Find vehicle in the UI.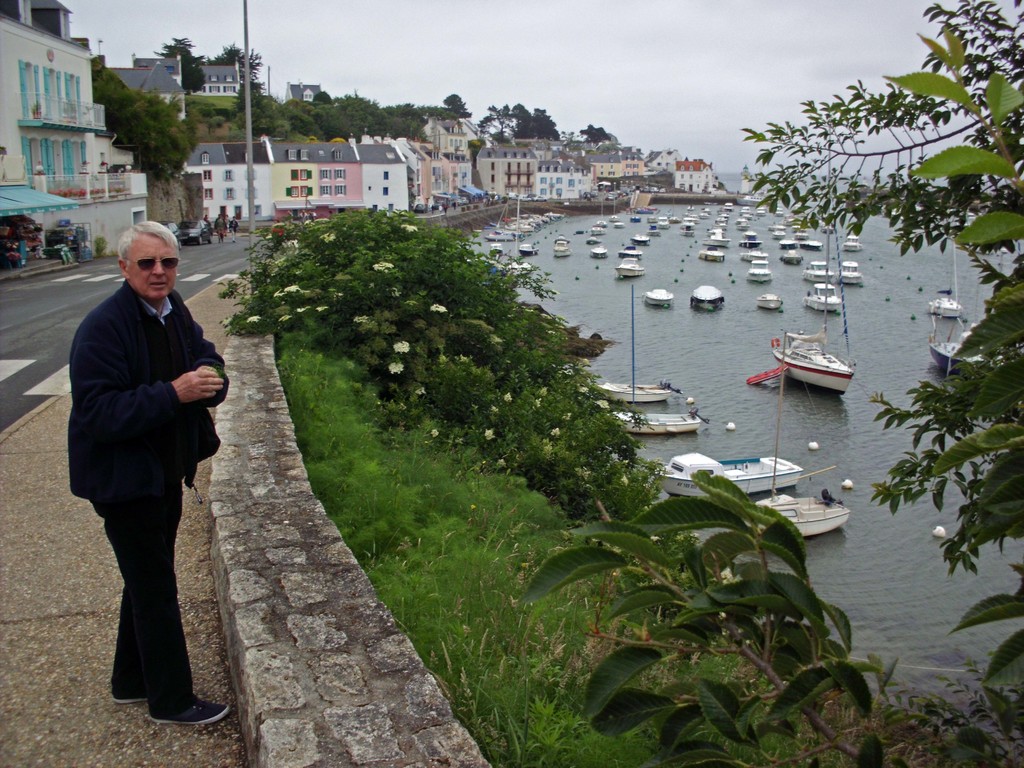
UI element at detection(930, 324, 997, 372).
